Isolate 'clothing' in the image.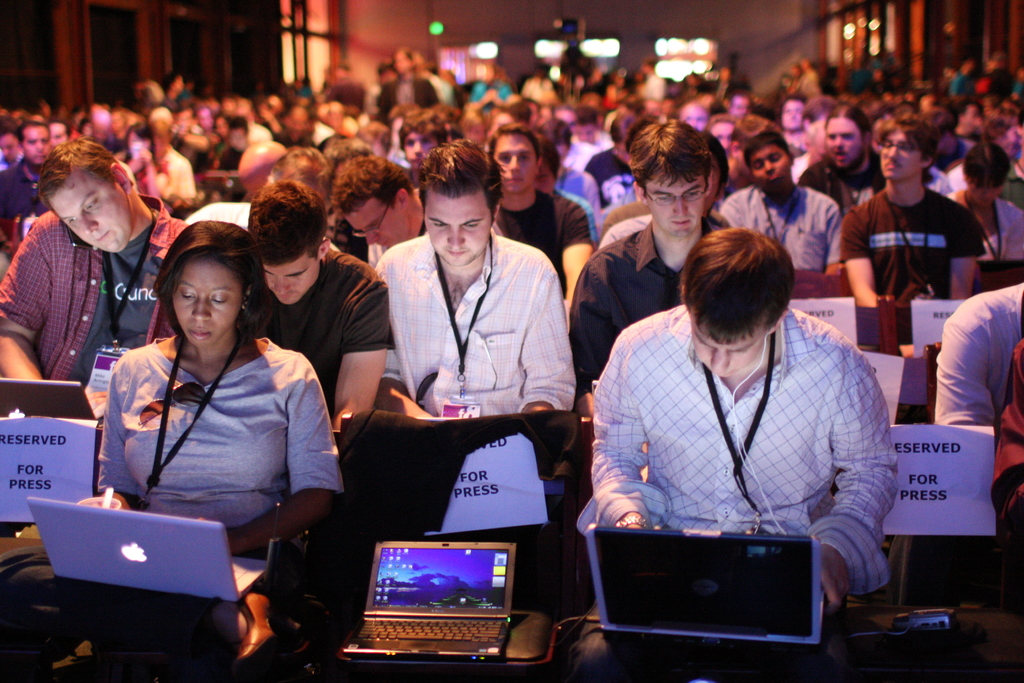
Isolated region: x1=216, y1=144, x2=242, y2=174.
